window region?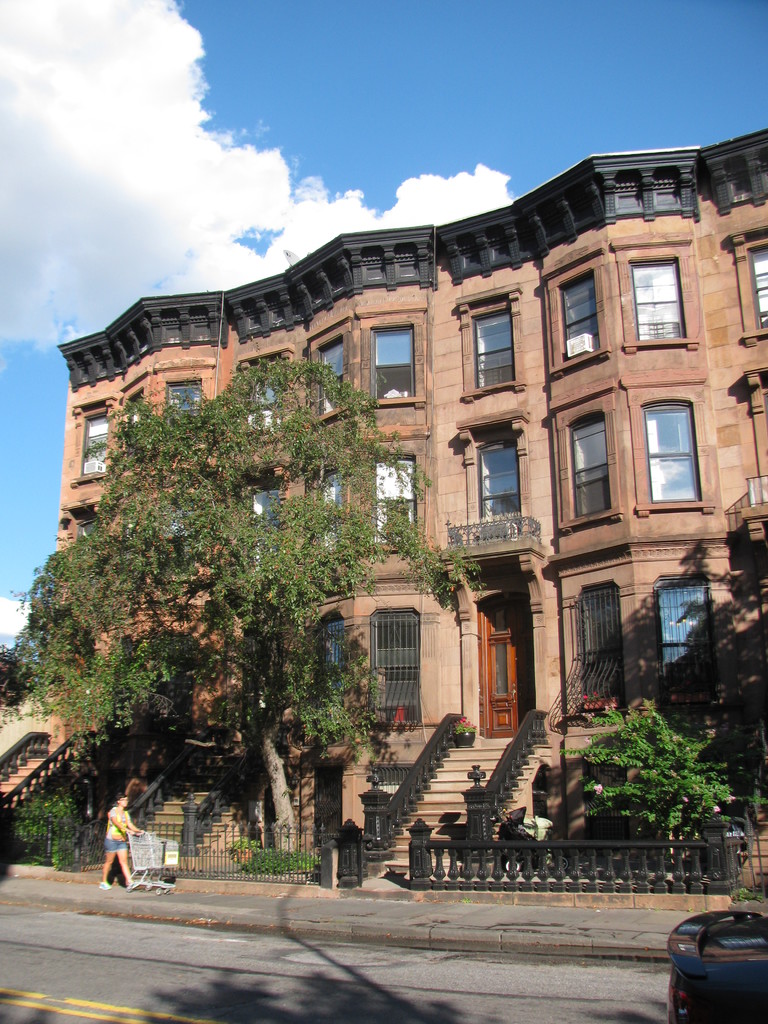
Rect(356, 305, 431, 414)
